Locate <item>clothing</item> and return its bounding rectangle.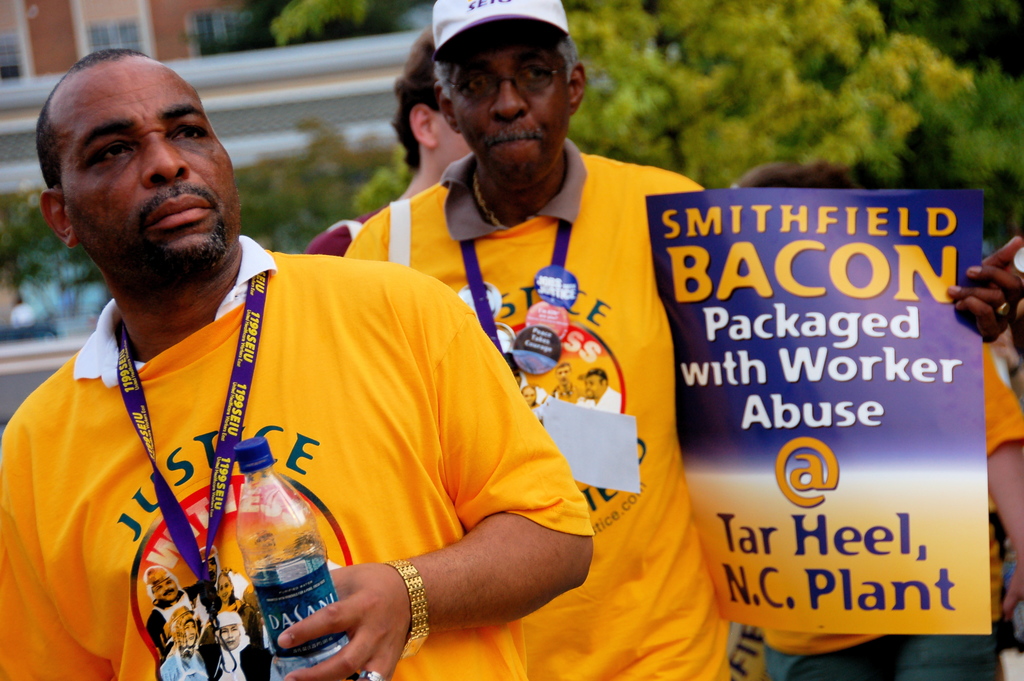
[0,235,597,680].
